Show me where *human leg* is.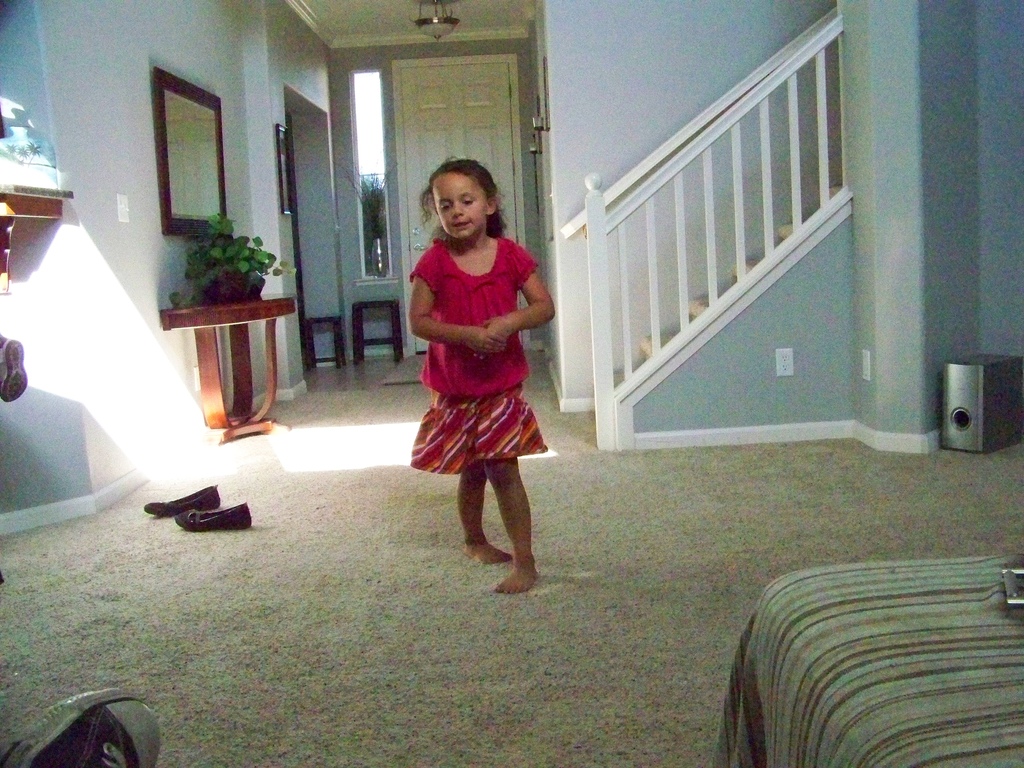
*human leg* is at <box>463,457,514,556</box>.
